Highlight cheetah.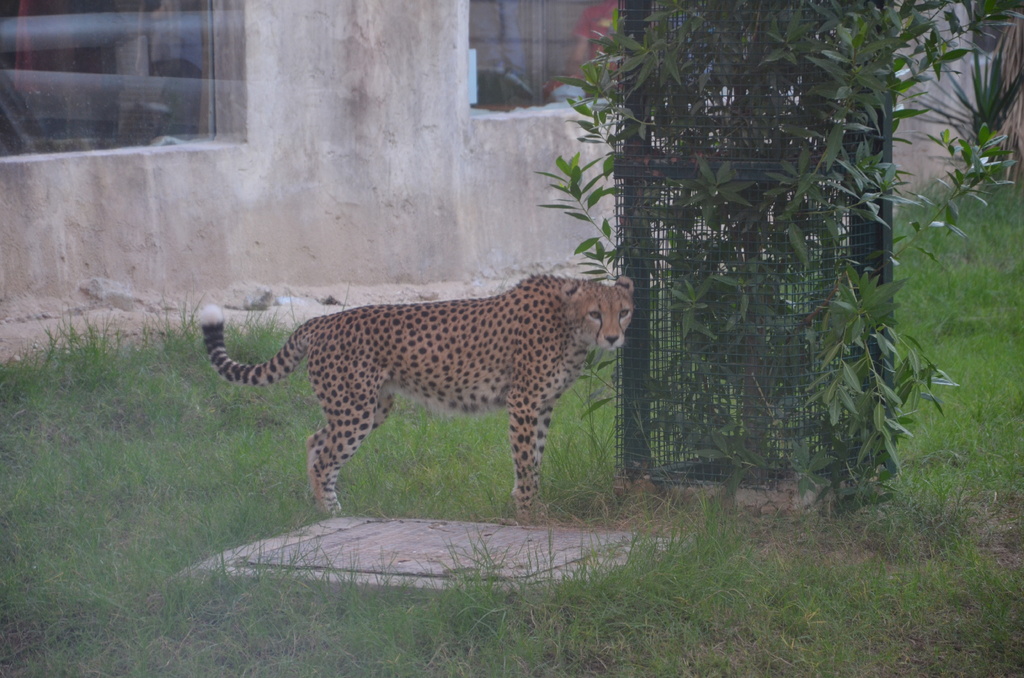
Highlighted region: (199,273,635,520).
